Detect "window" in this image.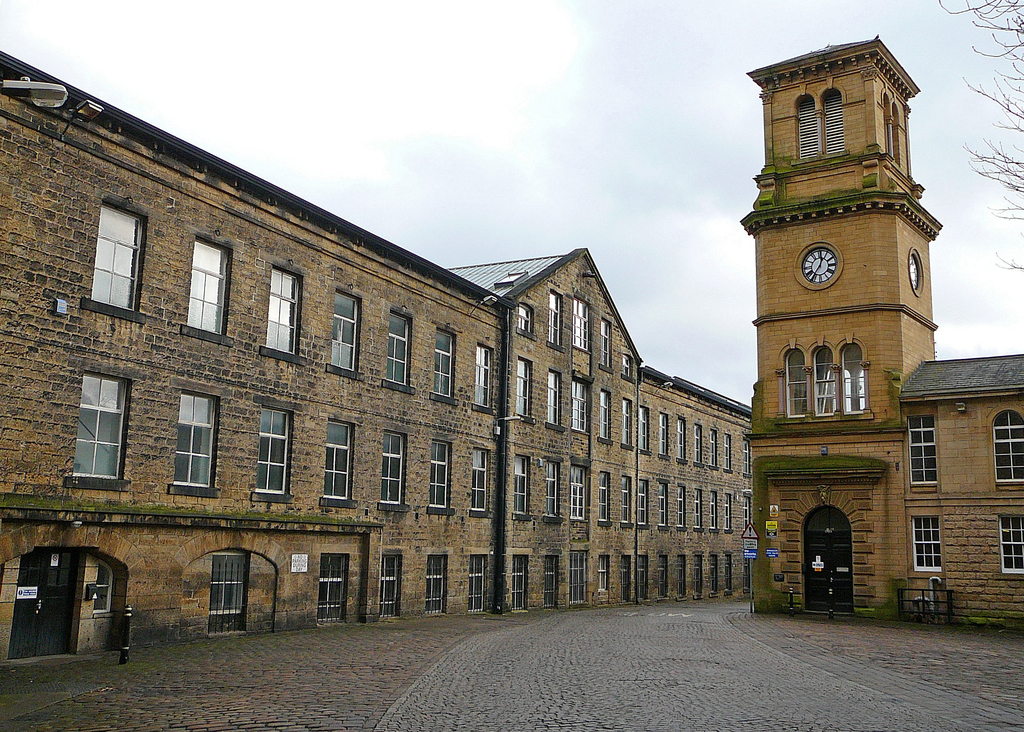
Detection: x1=216 y1=549 x2=257 y2=626.
